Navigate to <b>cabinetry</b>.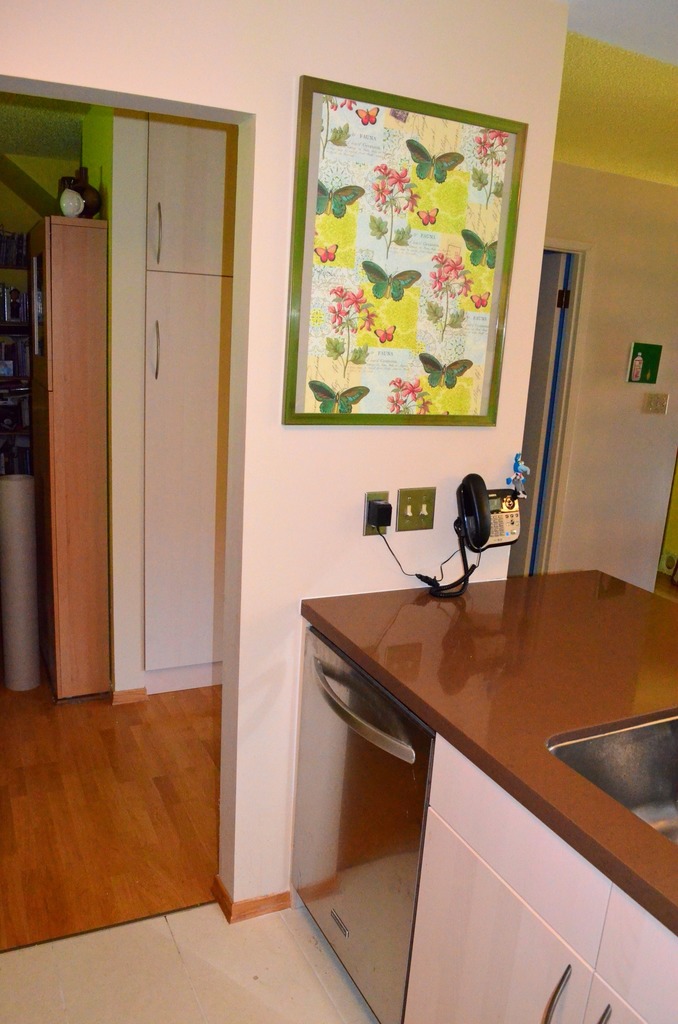
Navigation target: bbox(396, 730, 677, 1023).
